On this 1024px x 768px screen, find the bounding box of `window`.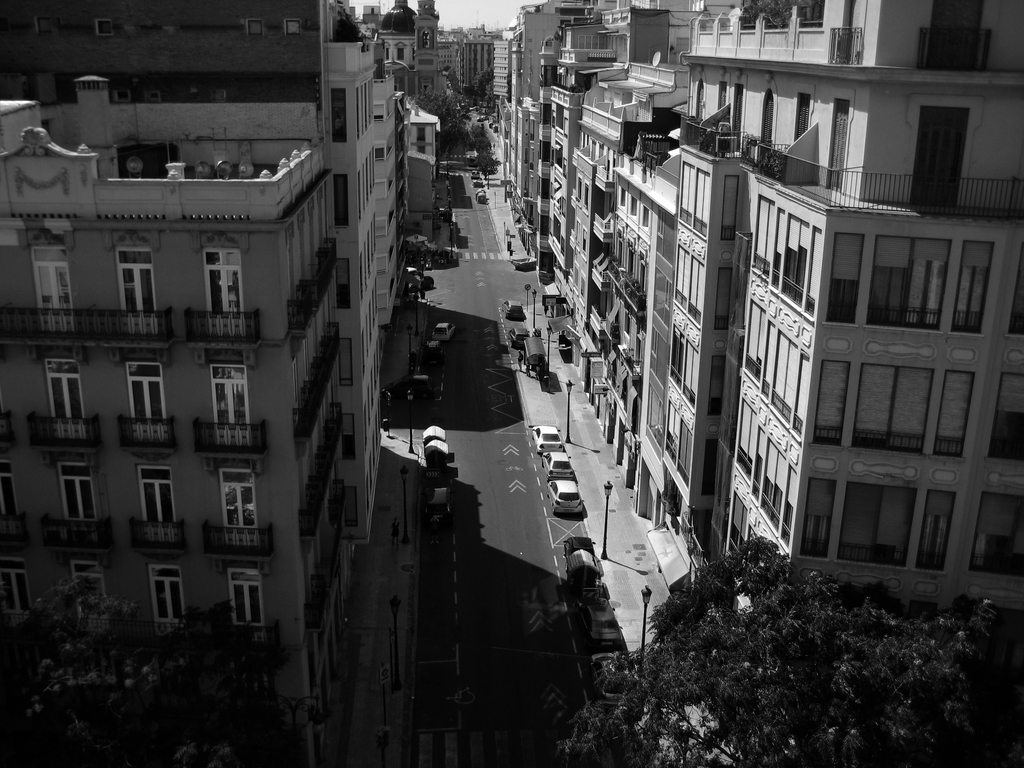
Bounding box: 918/495/953/578.
